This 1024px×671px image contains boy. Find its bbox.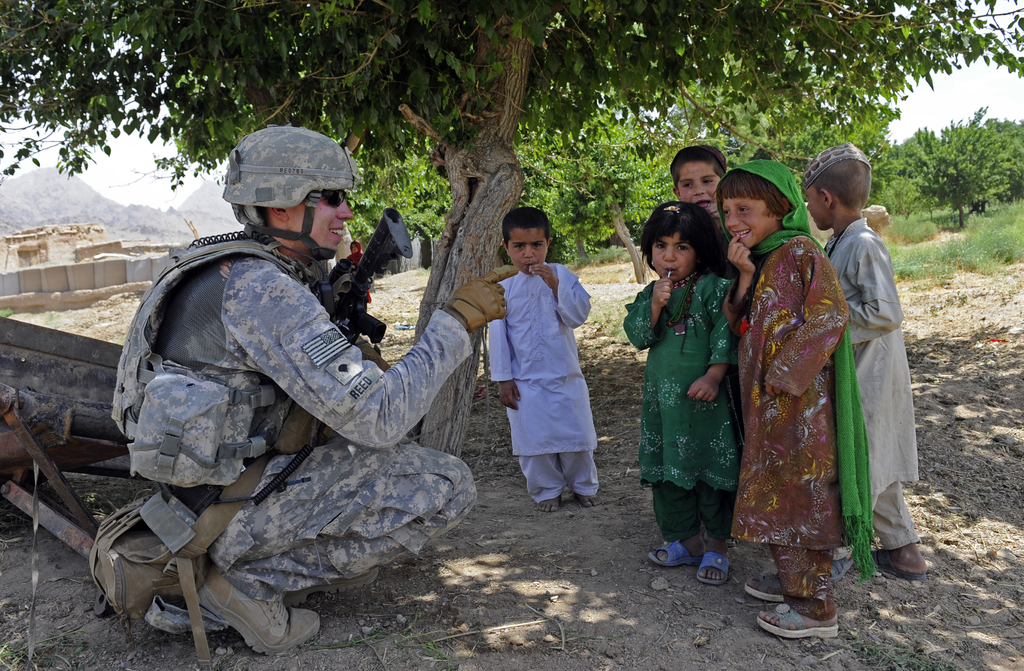
488/206/602/511.
